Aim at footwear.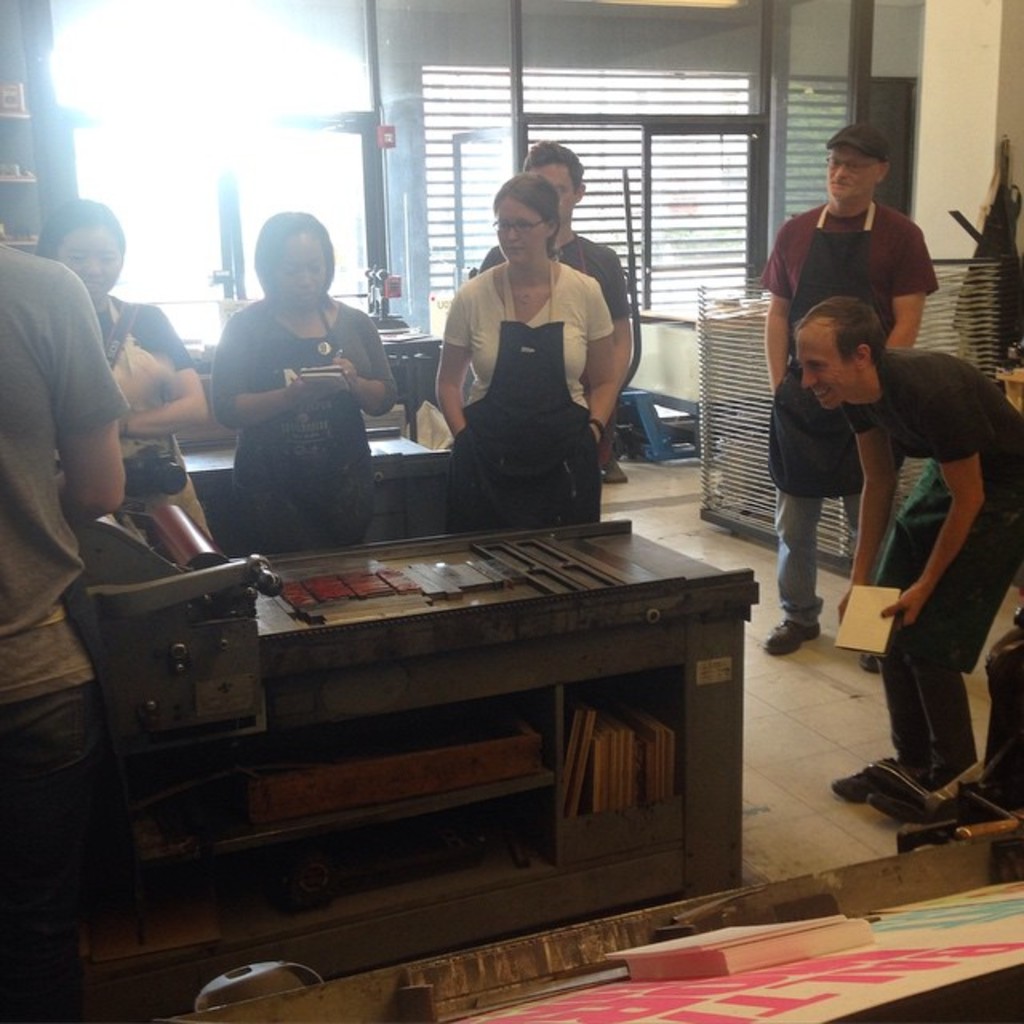
Aimed at box=[760, 618, 821, 654].
